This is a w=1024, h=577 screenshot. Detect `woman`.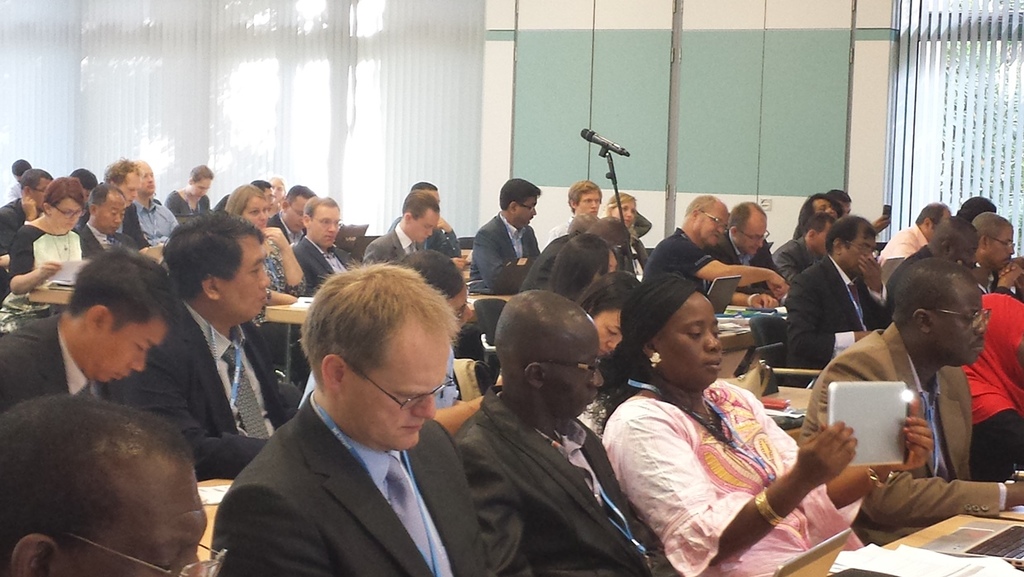
<bbox>603, 190, 657, 286</bbox>.
